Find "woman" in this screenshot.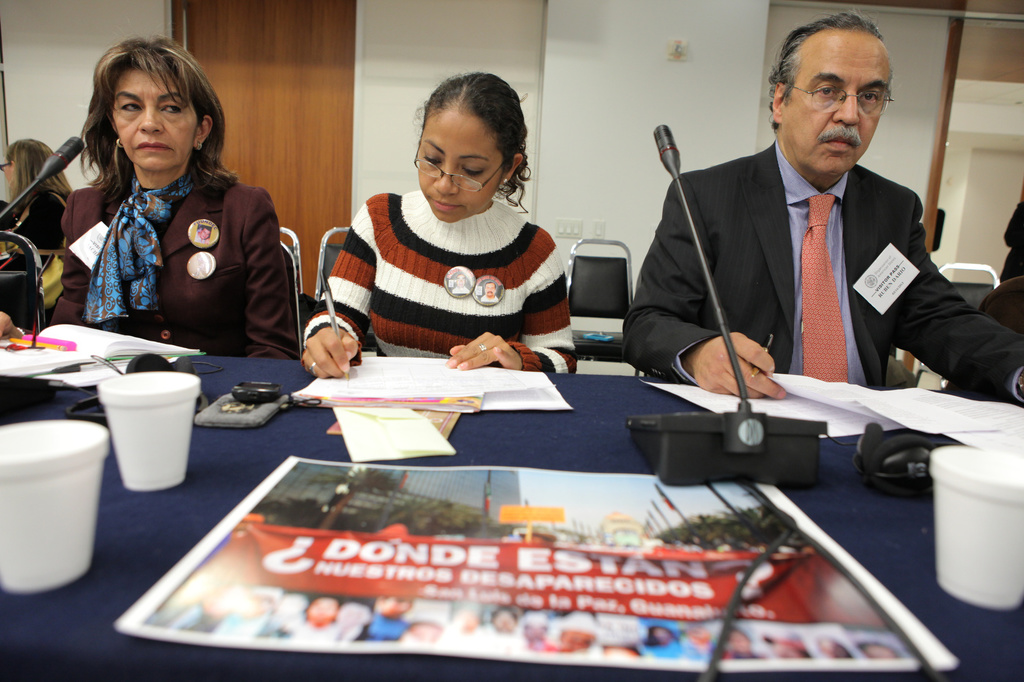
The bounding box for "woman" is Rect(0, 136, 78, 266).
